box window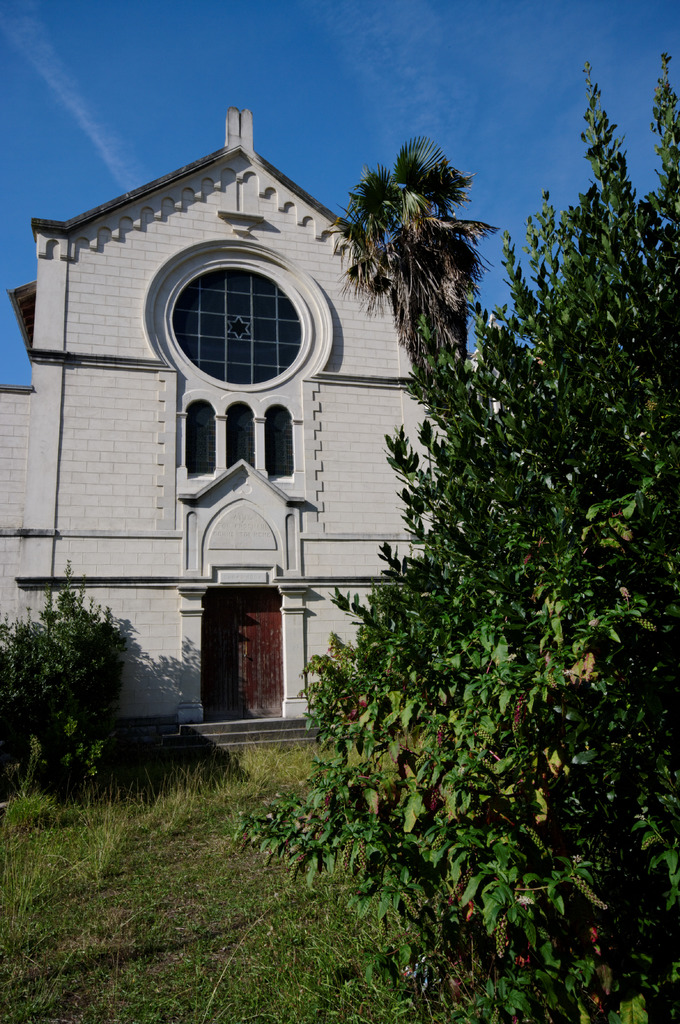
266, 404, 292, 476
